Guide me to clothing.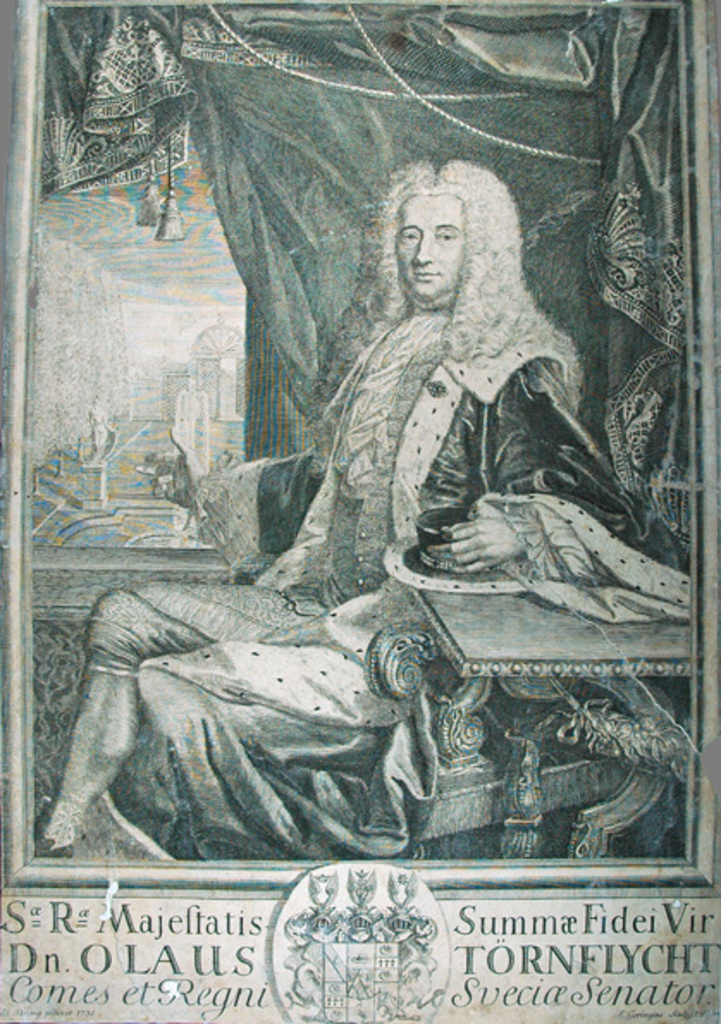
Guidance: box(91, 301, 704, 857).
